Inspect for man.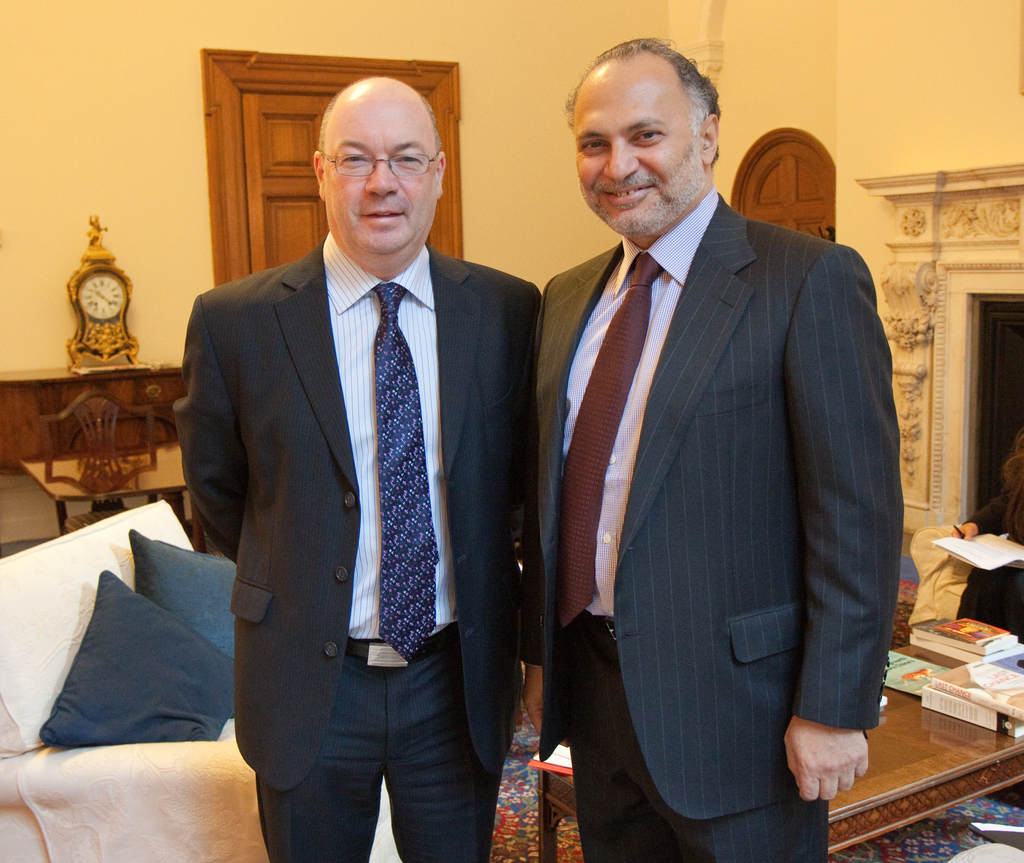
Inspection: BBox(533, 35, 906, 862).
